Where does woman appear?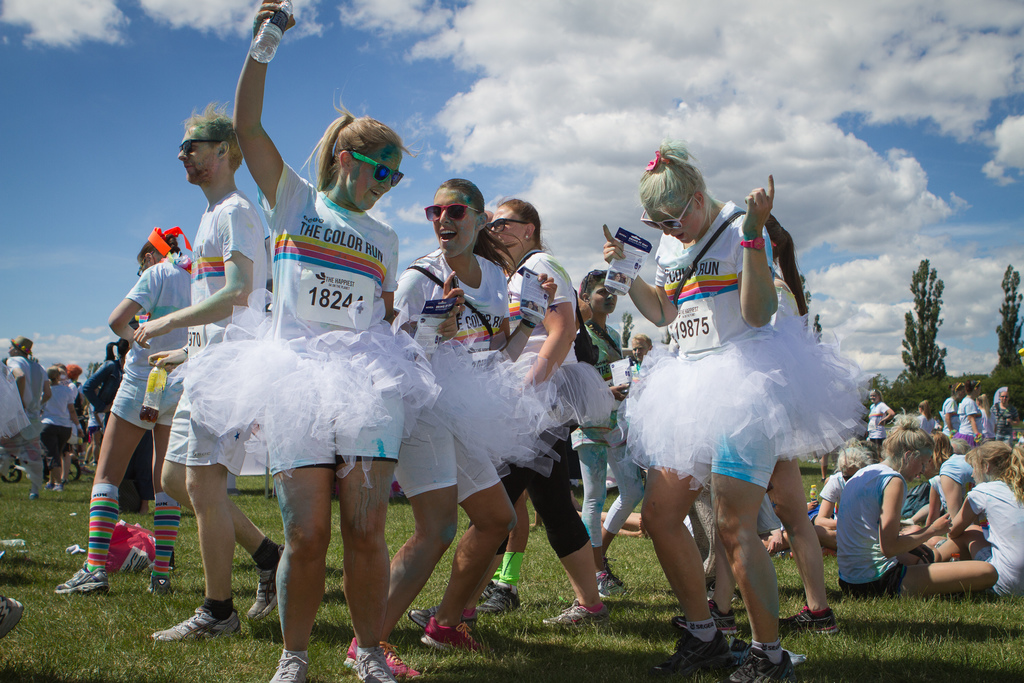
Appears at 563,256,640,585.
